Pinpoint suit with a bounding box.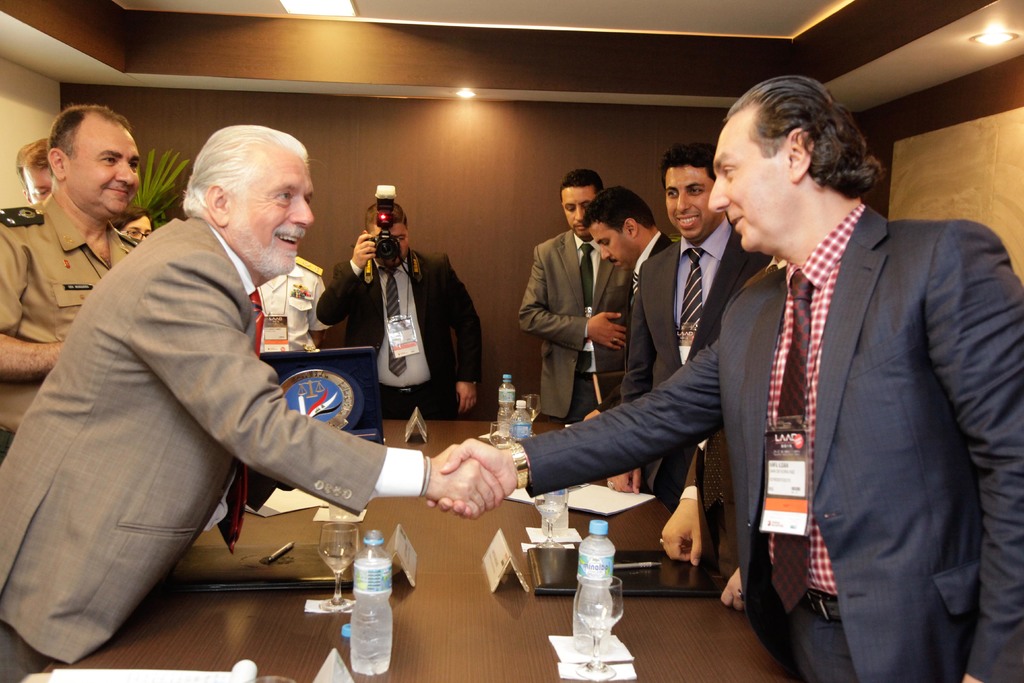
Rect(519, 226, 632, 425).
